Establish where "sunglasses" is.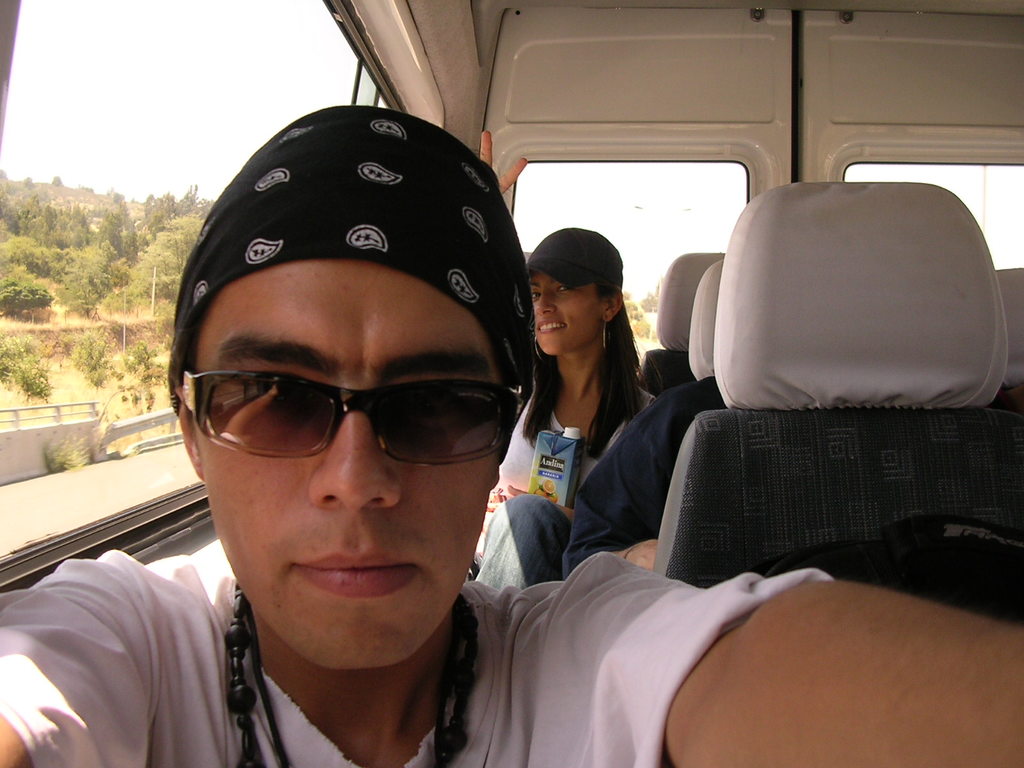
Established at <region>175, 369, 527, 467</region>.
